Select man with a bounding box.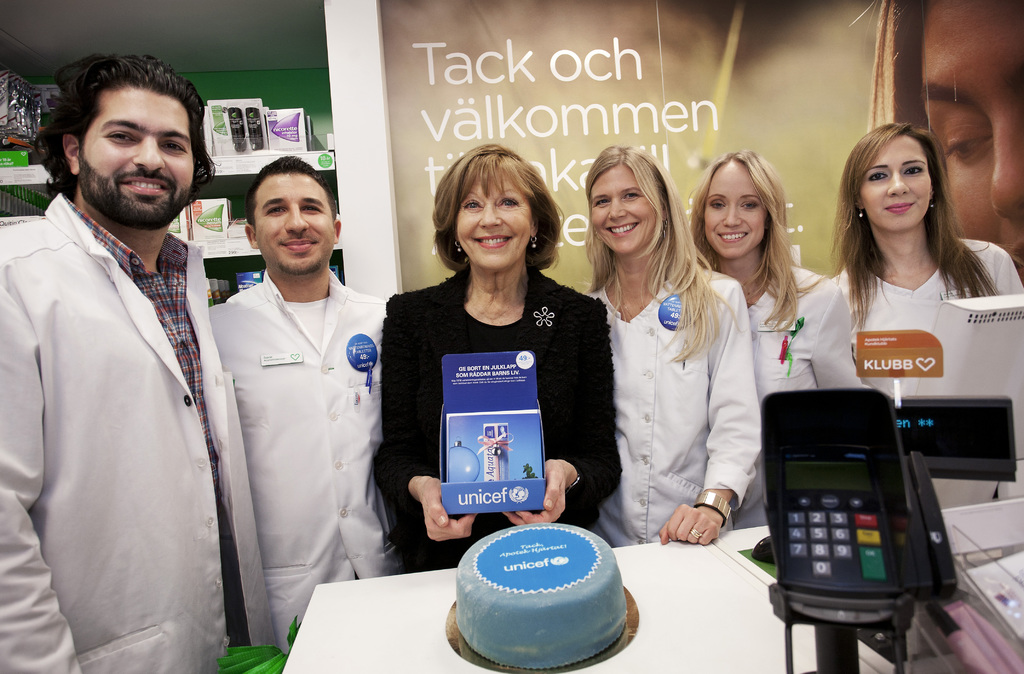
BBox(14, 35, 255, 673).
